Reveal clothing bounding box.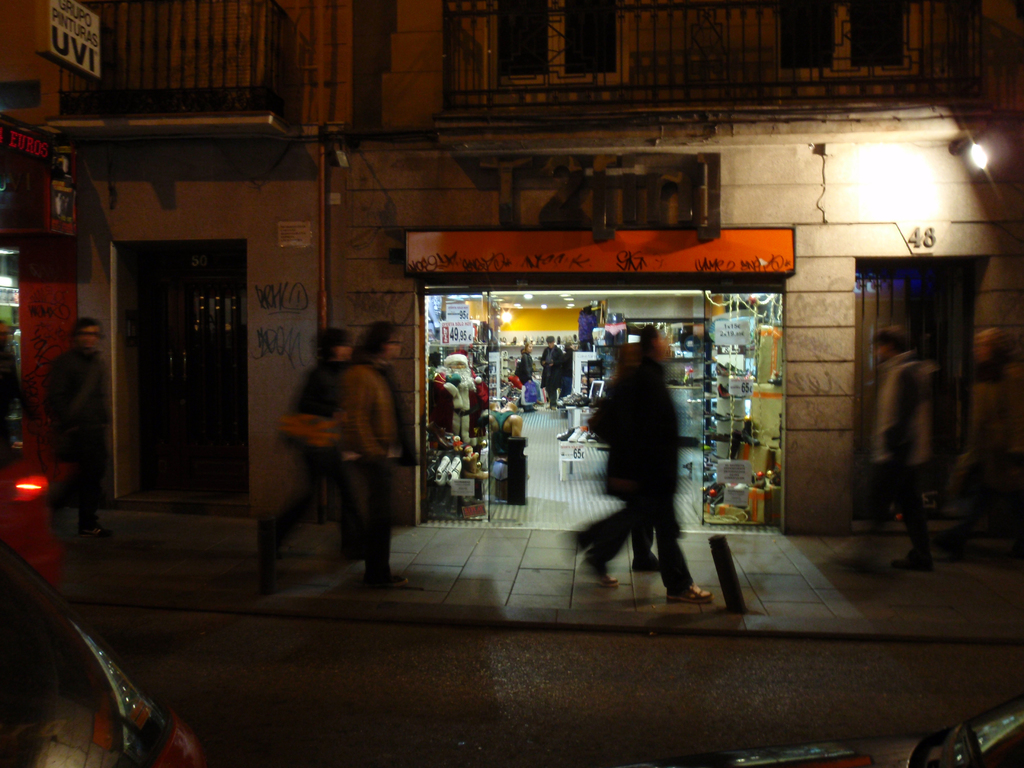
Revealed: pyautogui.locateOnScreen(50, 352, 113, 541).
